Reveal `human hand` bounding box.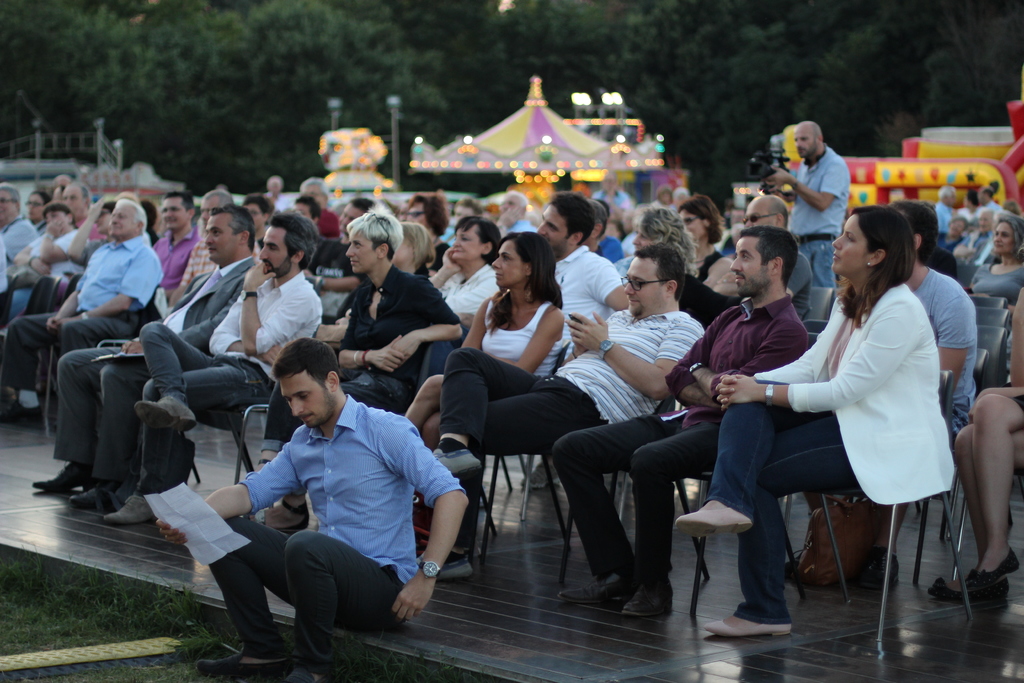
Revealed: select_region(260, 340, 285, 368).
